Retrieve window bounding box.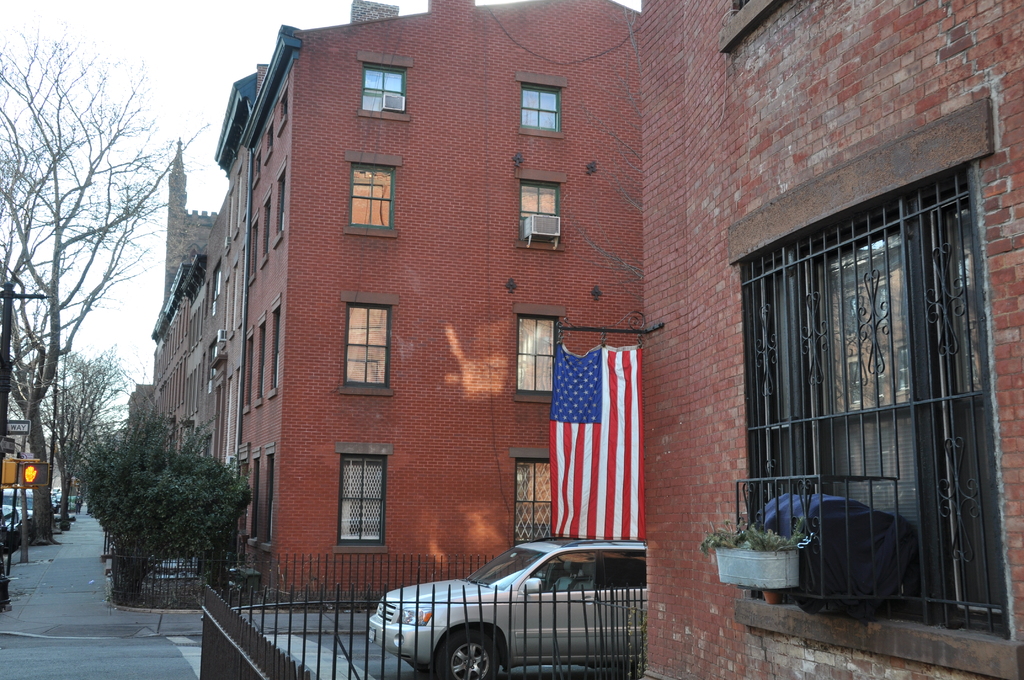
Bounding box: (285,95,287,111).
